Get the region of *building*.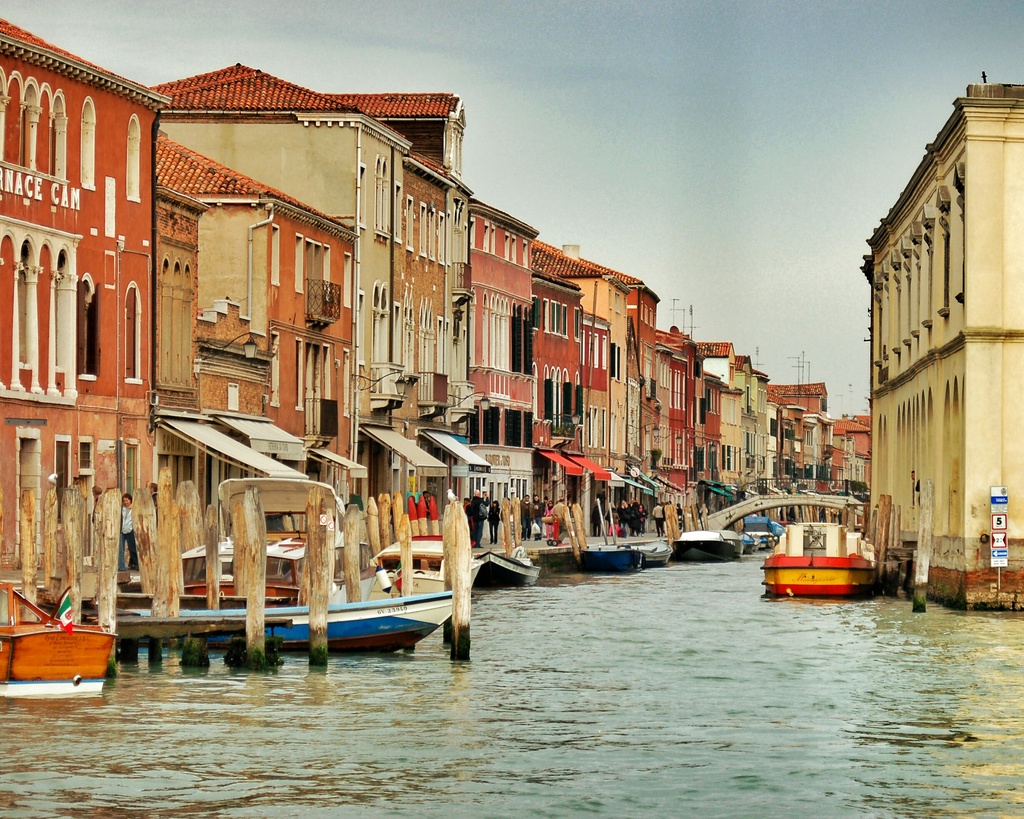
[858,81,1023,612].
